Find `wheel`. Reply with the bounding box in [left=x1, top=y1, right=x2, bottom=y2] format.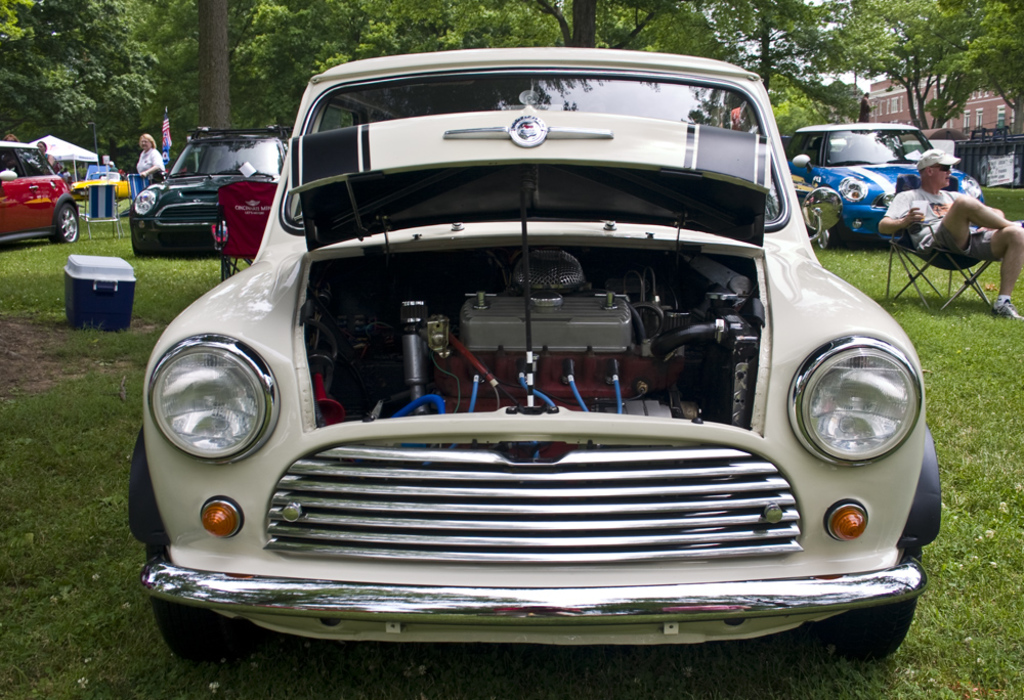
[left=52, top=203, right=84, bottom=247].
